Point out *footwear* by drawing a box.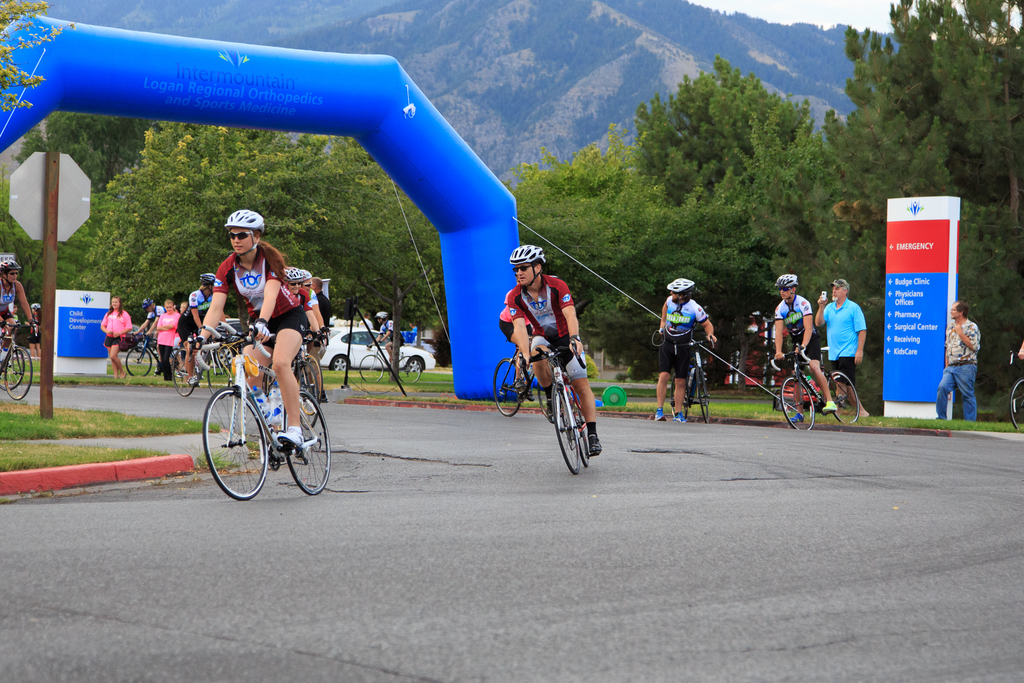
bbox=[544, 399, 561, 425].
